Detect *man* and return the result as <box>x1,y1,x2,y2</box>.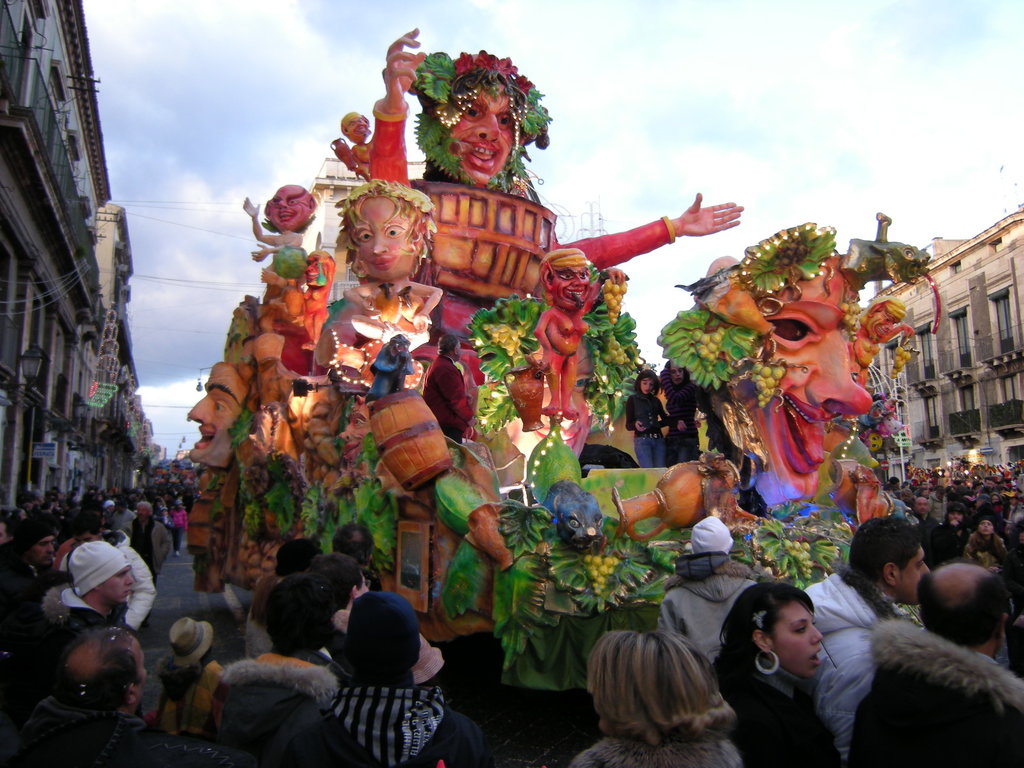
<box>986,477,993,488</box>.
